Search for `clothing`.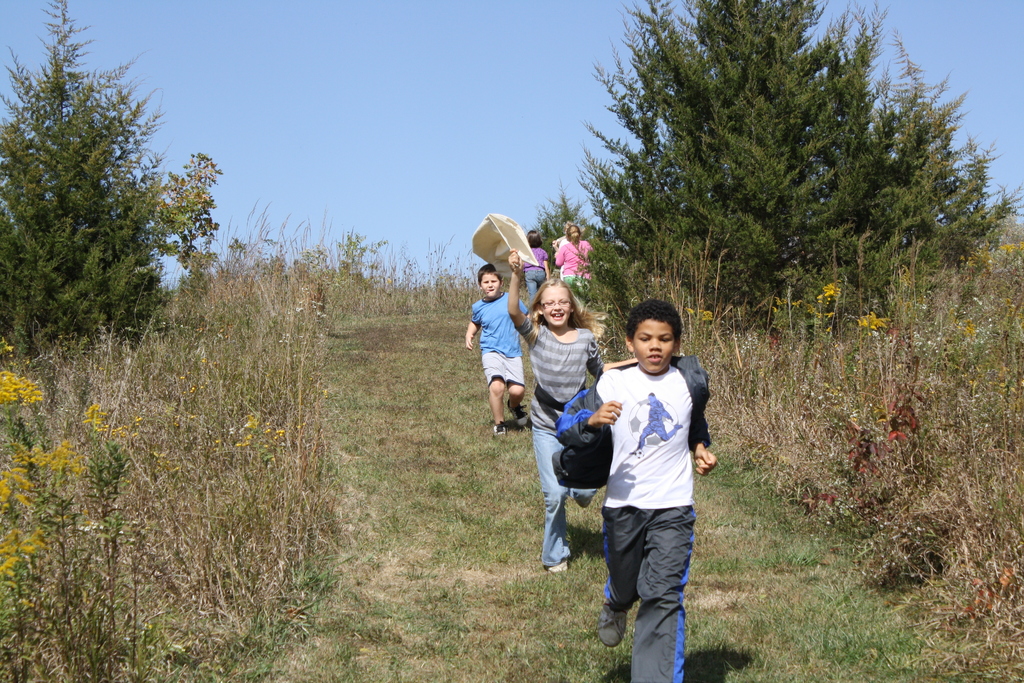
Found at detection(514, 320, 599, 567).
